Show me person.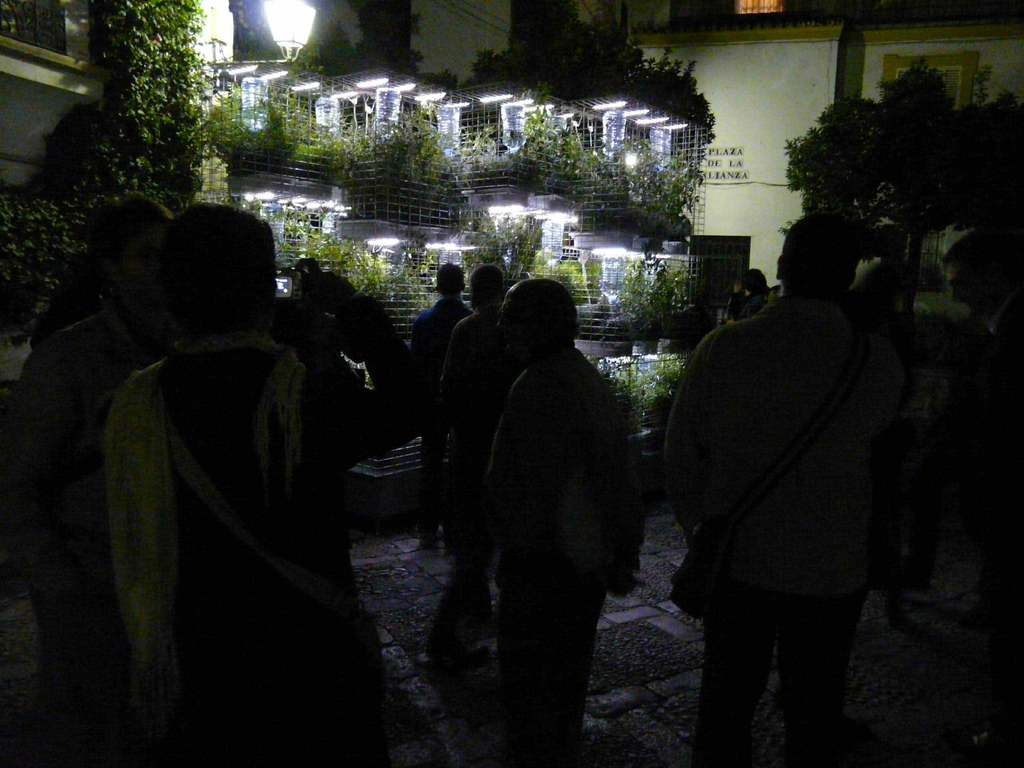
person is here: 476 270 605 757.
